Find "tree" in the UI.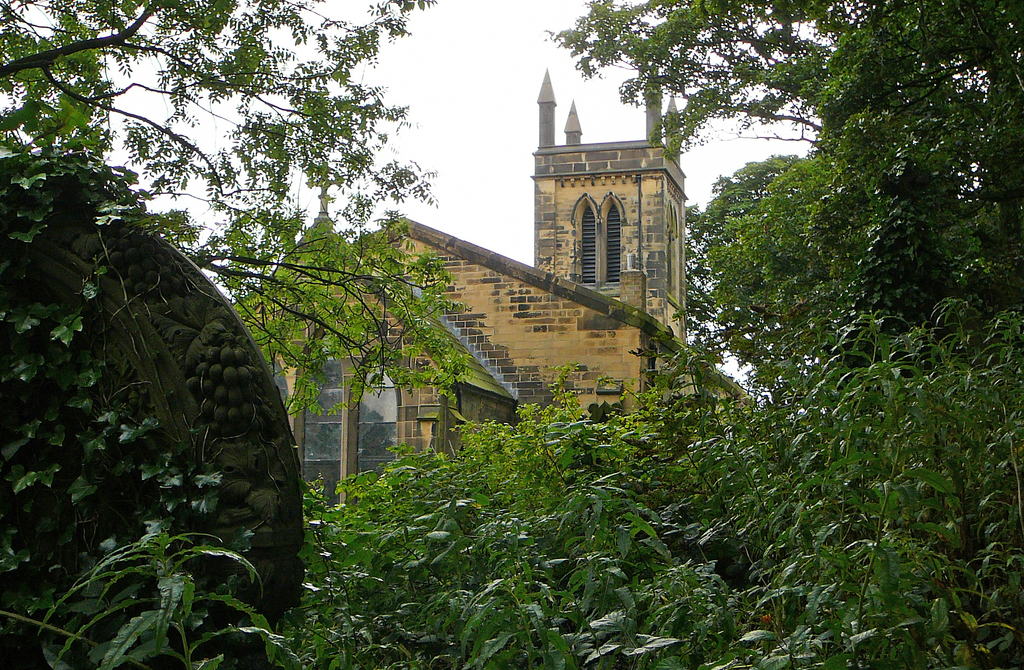
UI element at bbox(7, 490, 351, 669).
